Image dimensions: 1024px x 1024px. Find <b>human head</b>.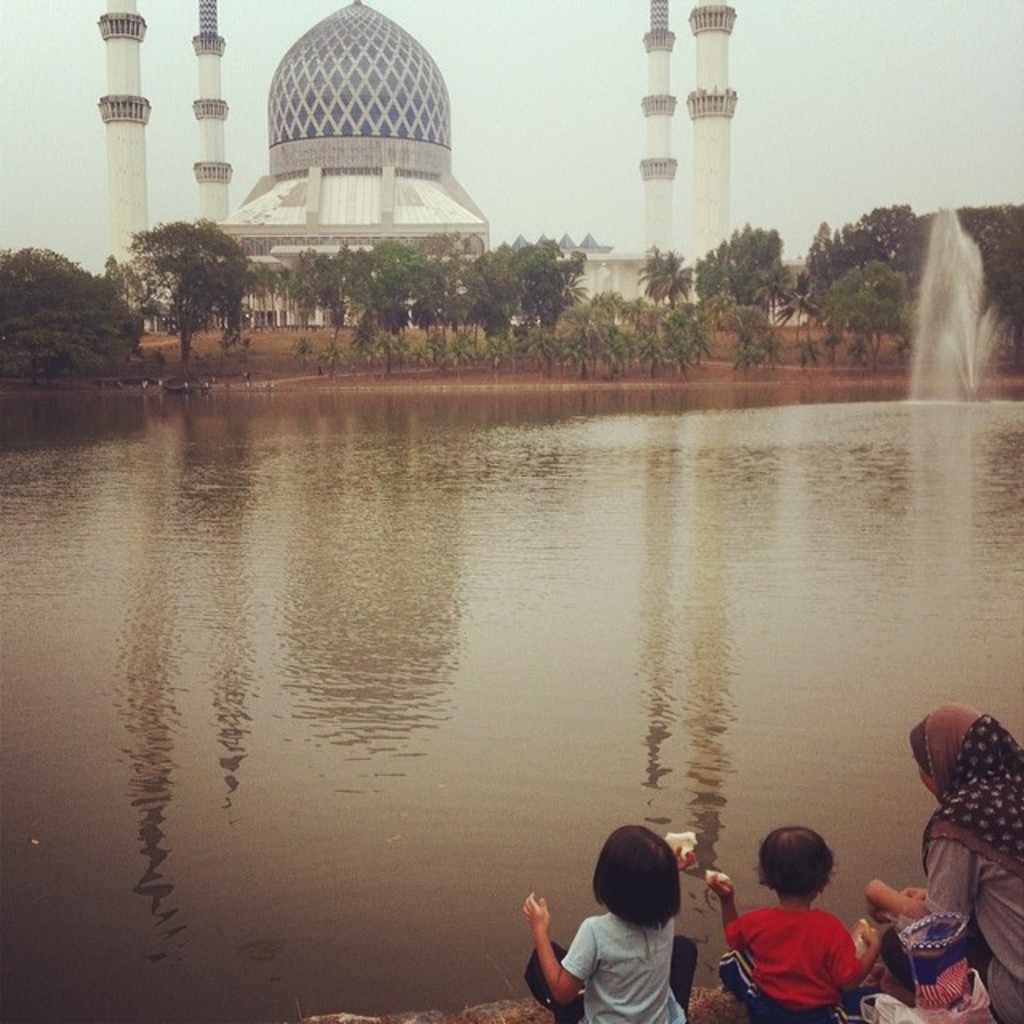
Rect(582, 824, 675, 930).
